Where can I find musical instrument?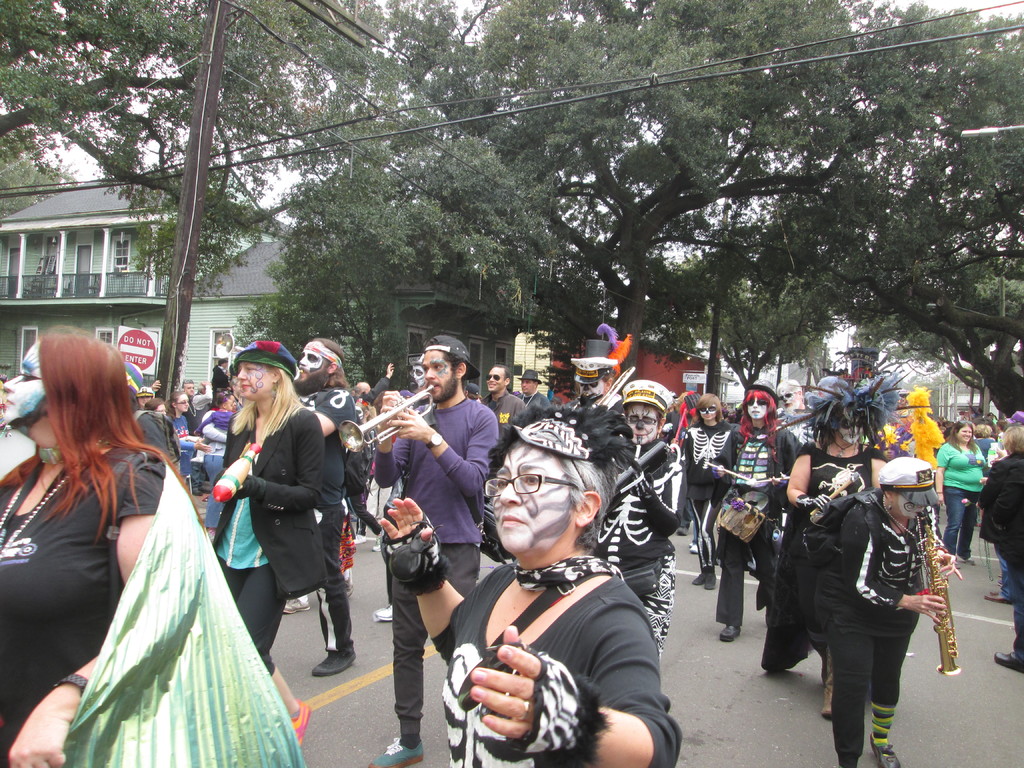
You can find it at bbox=[600, 440, 677, 527].
